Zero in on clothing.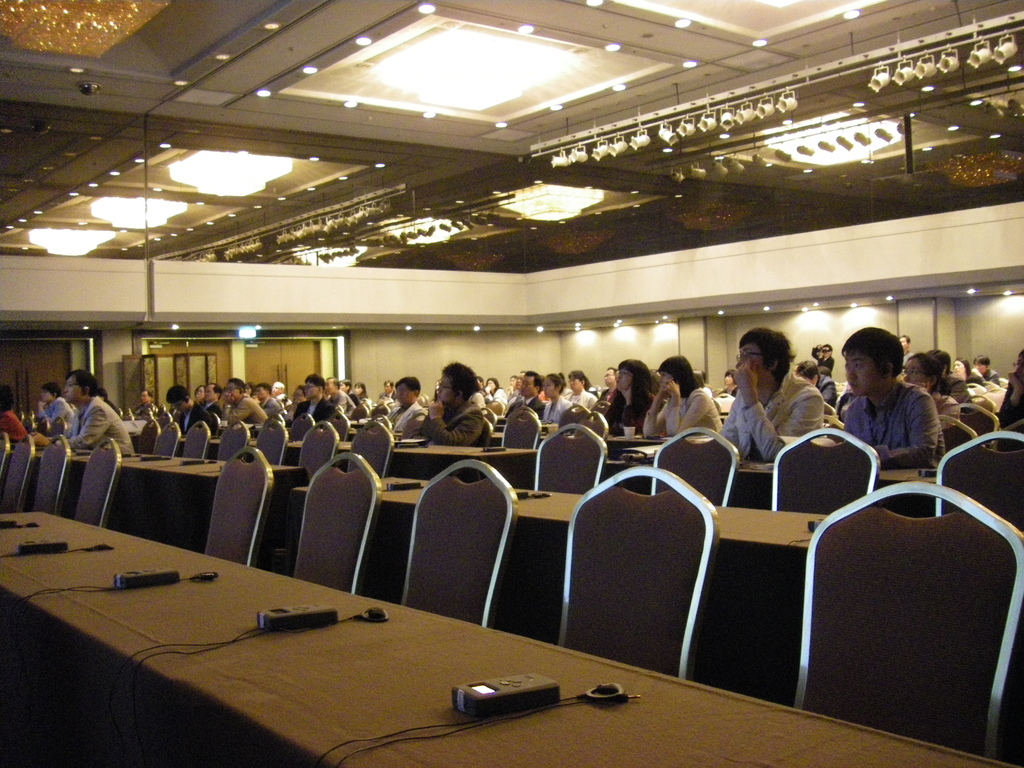
Zeroed in: 516,390,567,424.
